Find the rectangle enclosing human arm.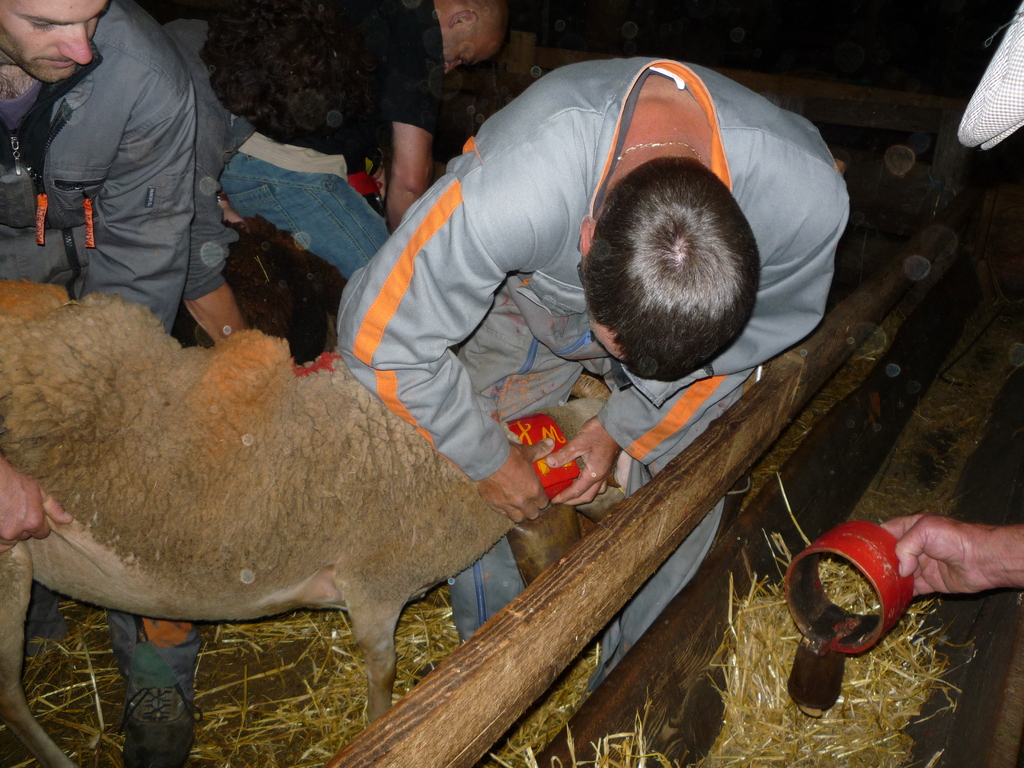
(385, 42, 428, 233).
